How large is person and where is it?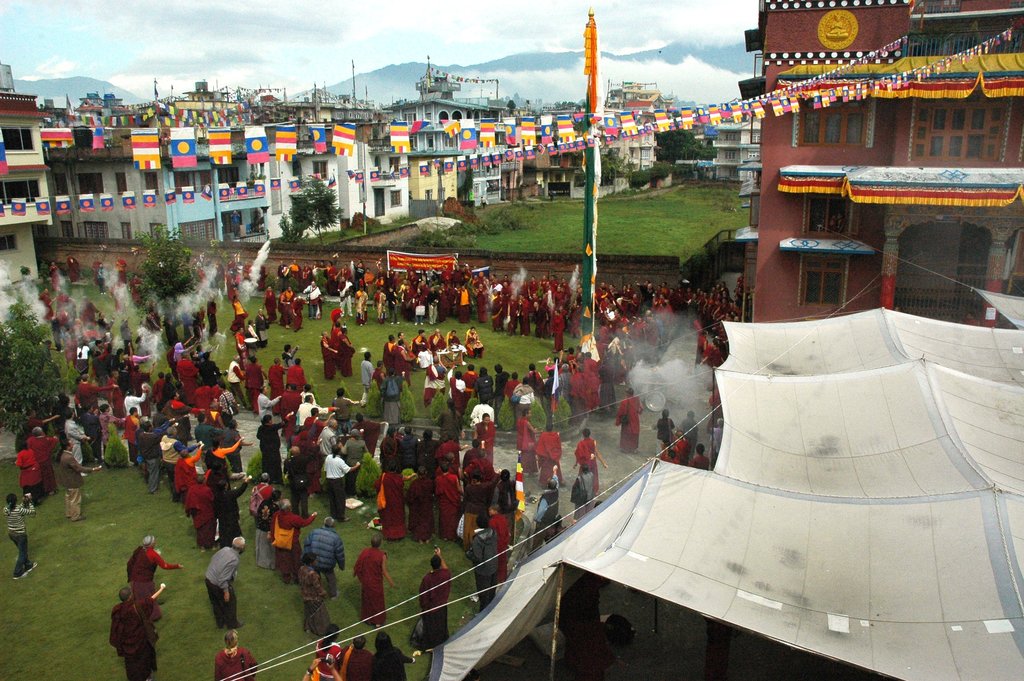
Bounding box: Rect(211, 432, 234, 490).
